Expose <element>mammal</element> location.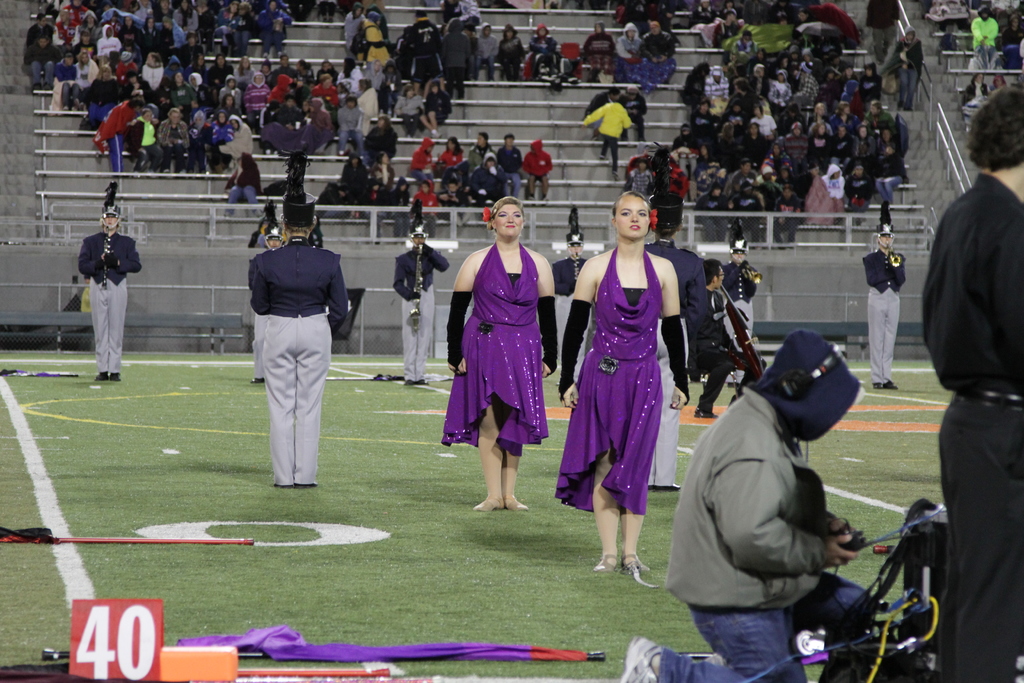
Exposed at {"x1": 690, "y1": 0, "x2": 731, "y2": 47}.
